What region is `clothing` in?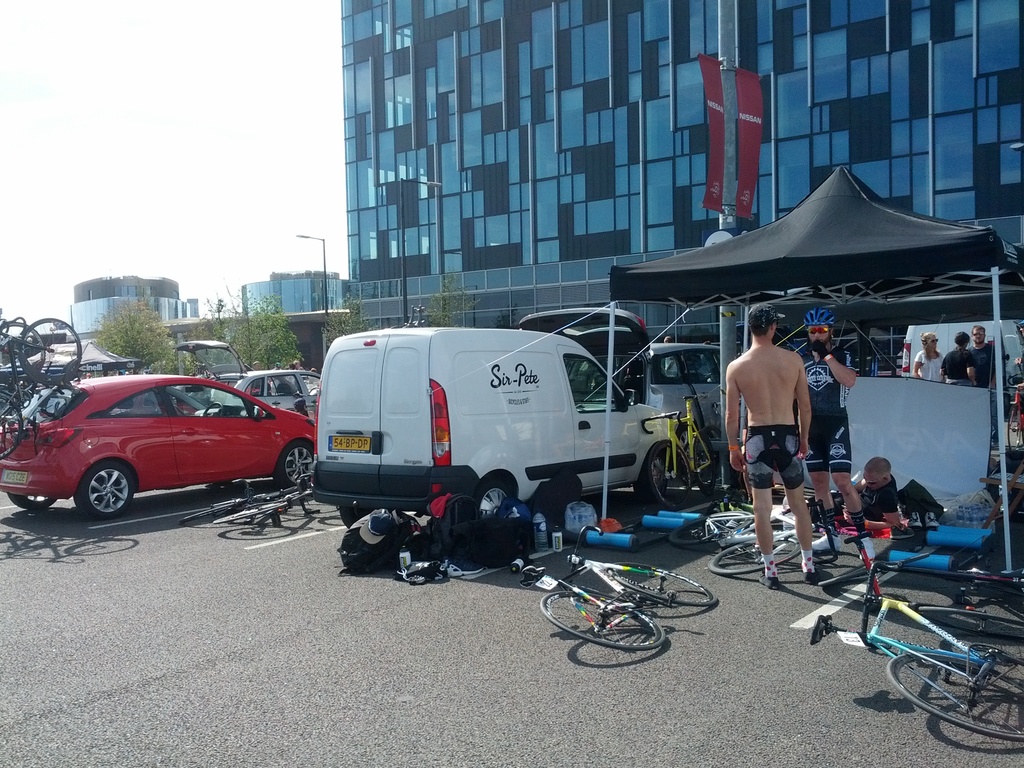
972/340/1005/416.
